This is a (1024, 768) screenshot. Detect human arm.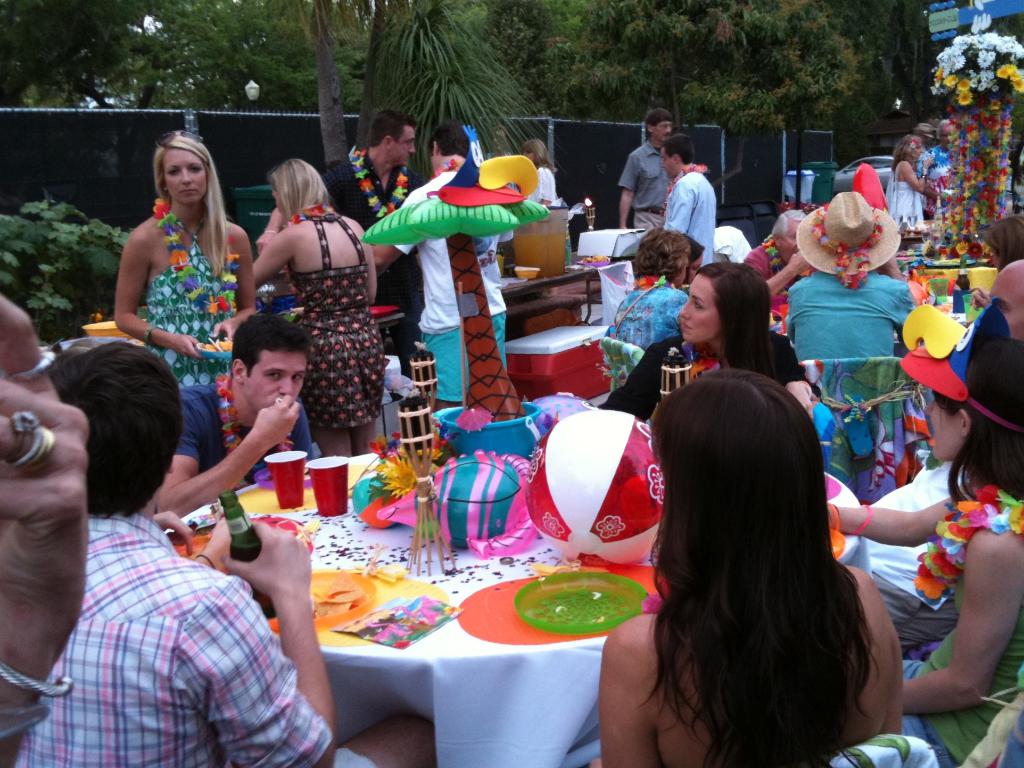
x1=893, y1=155, x2=935, y2=198.
